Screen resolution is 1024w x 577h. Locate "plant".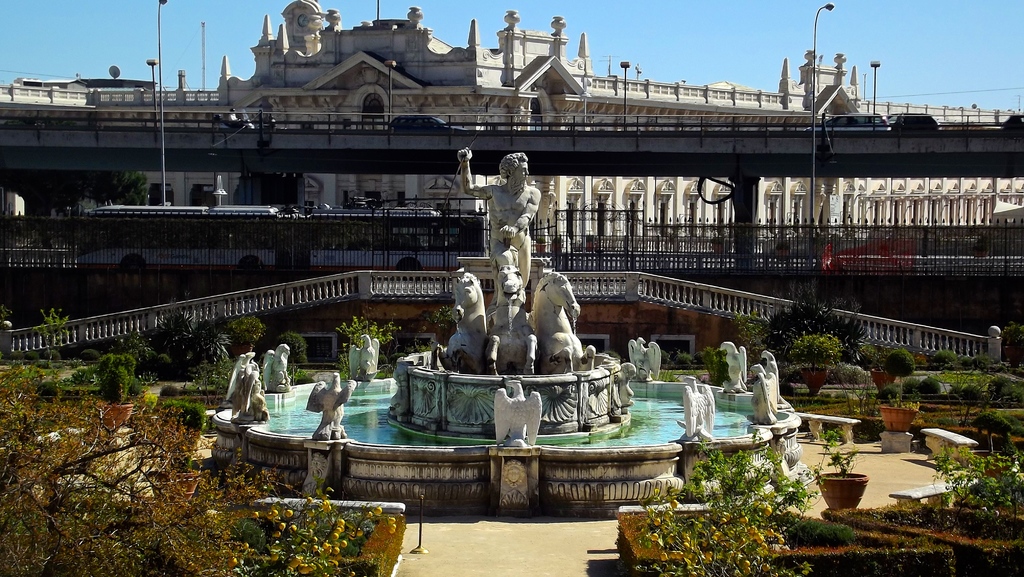
pyautogui.locateOnScreen(284, 363, 323, 382).
